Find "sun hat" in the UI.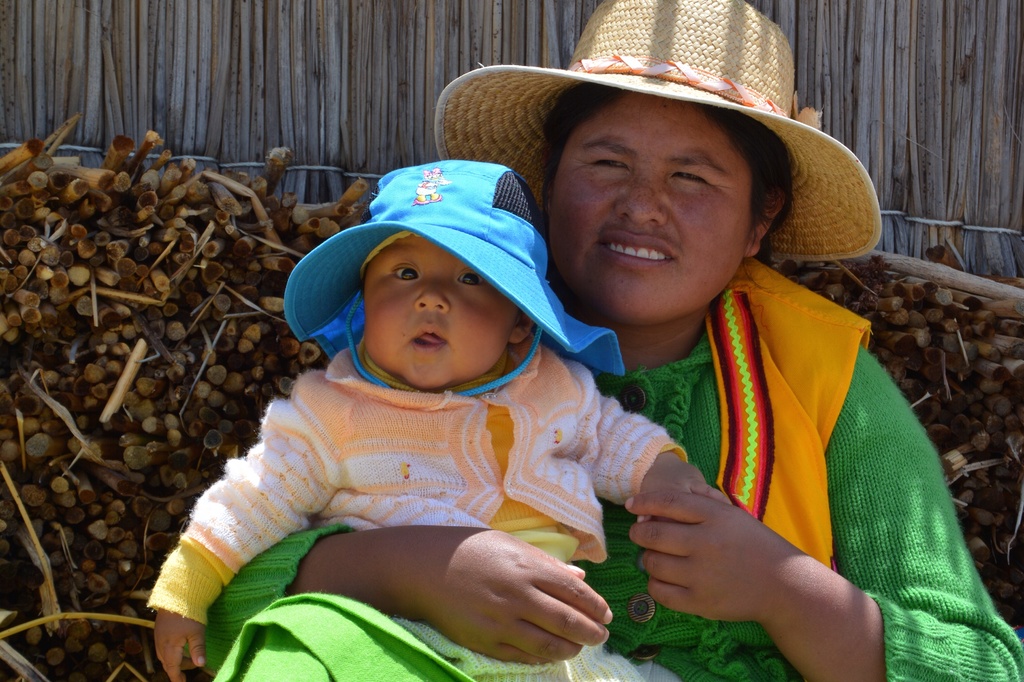
UI element at bbox=[430, 0, 881, 266].
